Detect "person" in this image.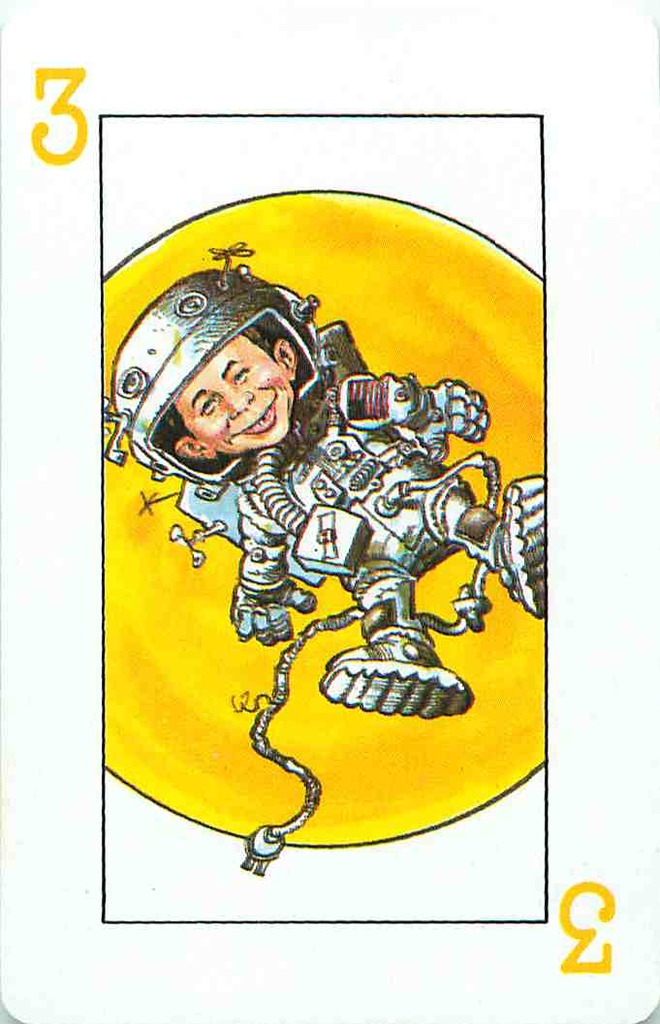
Detection: [x1=105, y1=263, x2=546, y2=719].
